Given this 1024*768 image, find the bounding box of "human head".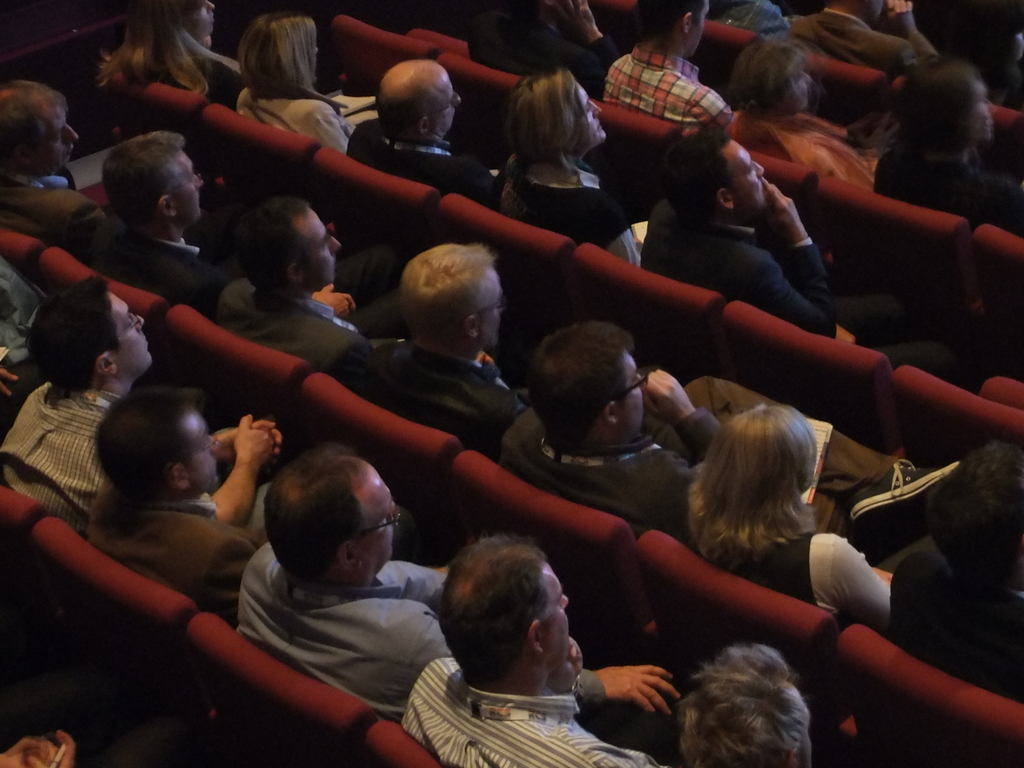
bbox(233, 200, 340, 291).
